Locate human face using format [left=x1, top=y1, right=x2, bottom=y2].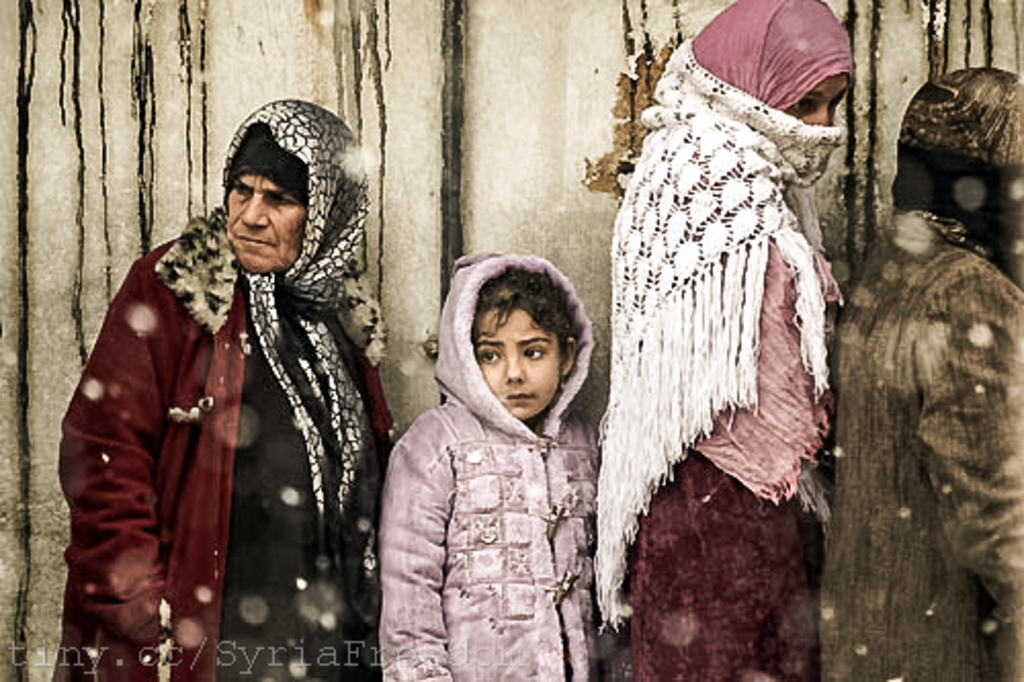
[left=225, top=176, right=305, bottom=272].
